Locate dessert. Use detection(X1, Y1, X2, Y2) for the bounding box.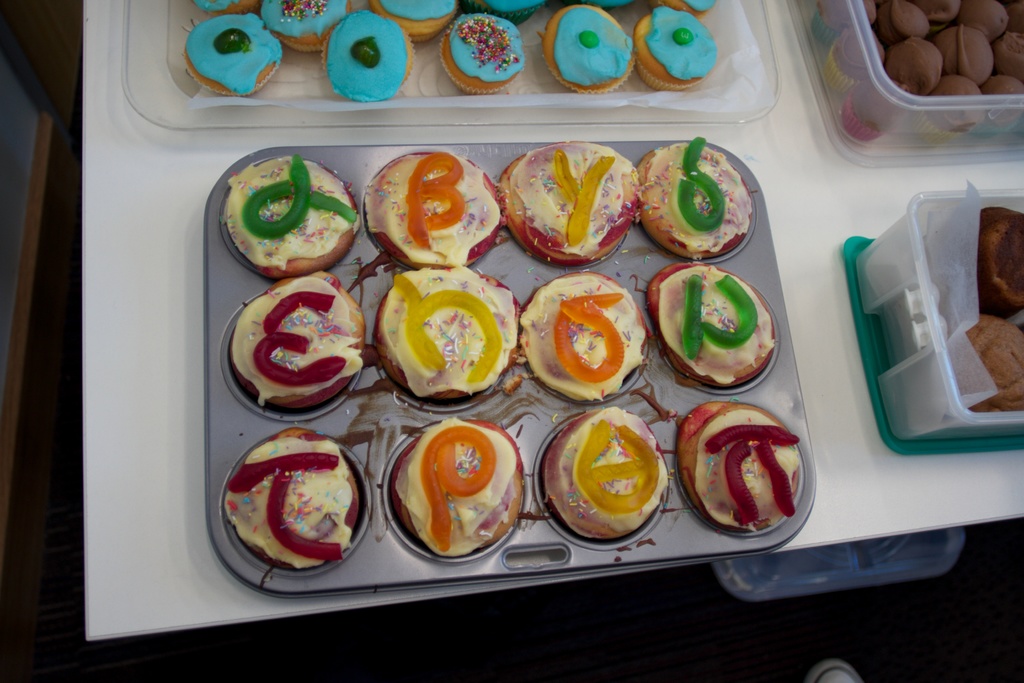
detection(230, 272, 361, 414).
